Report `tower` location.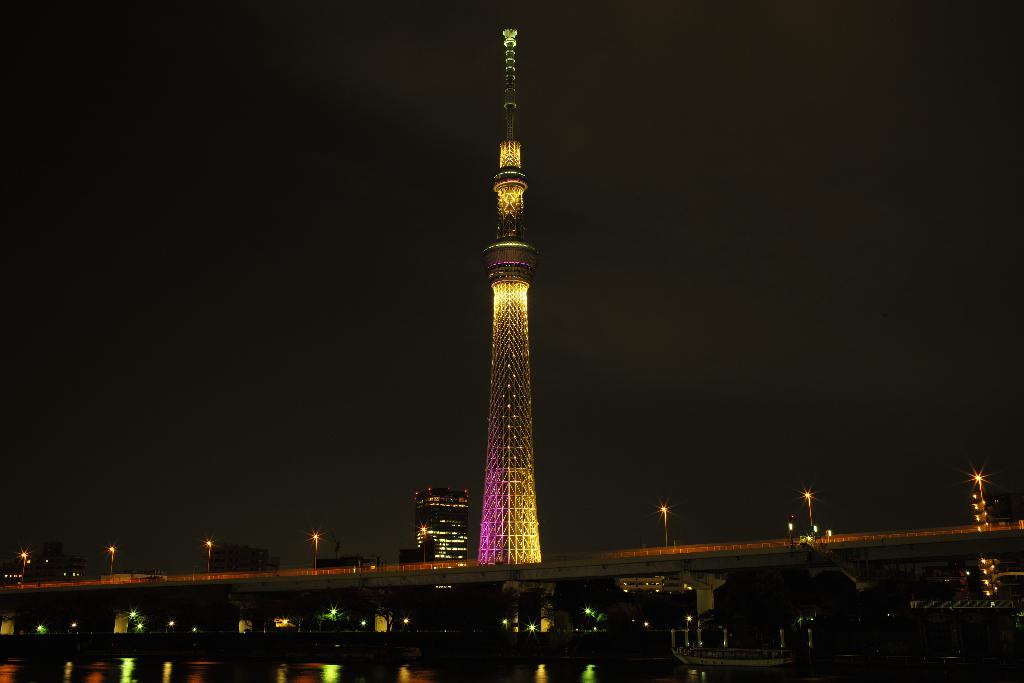
Report: 442:33:568:571.
